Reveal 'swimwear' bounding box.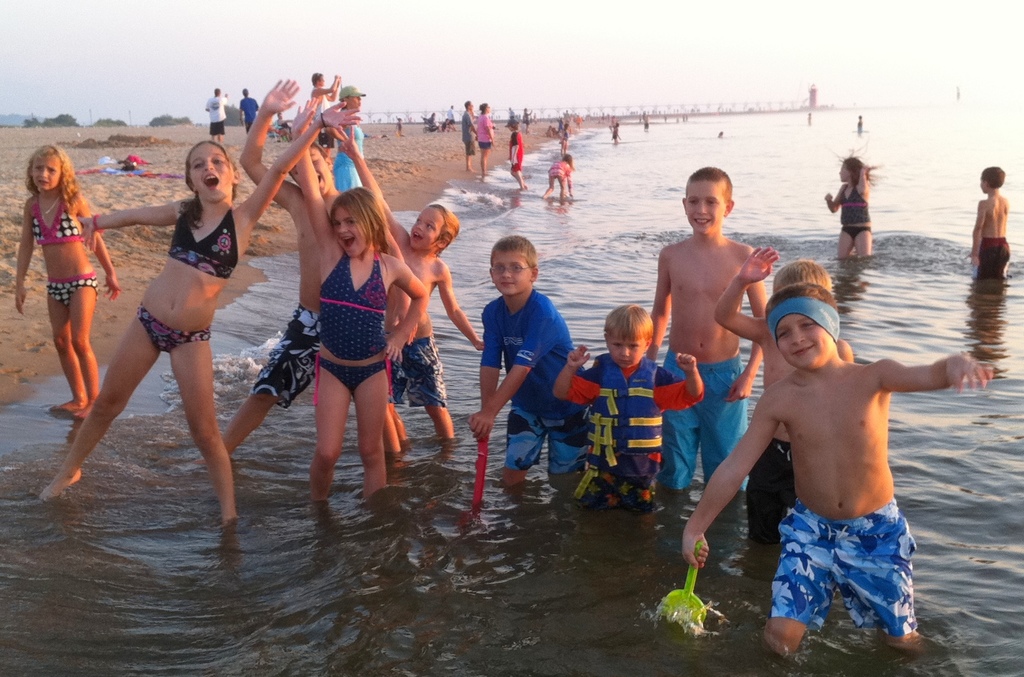
Revealed: 837:186:874:222.
